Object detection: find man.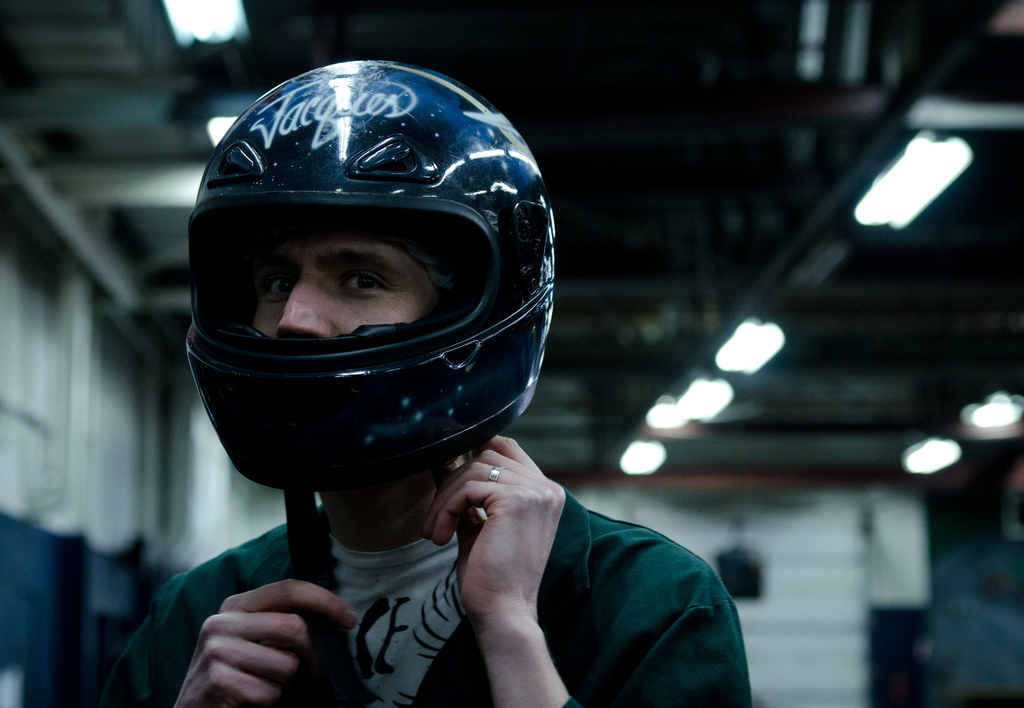
box=[111, 79, 740, 688].
